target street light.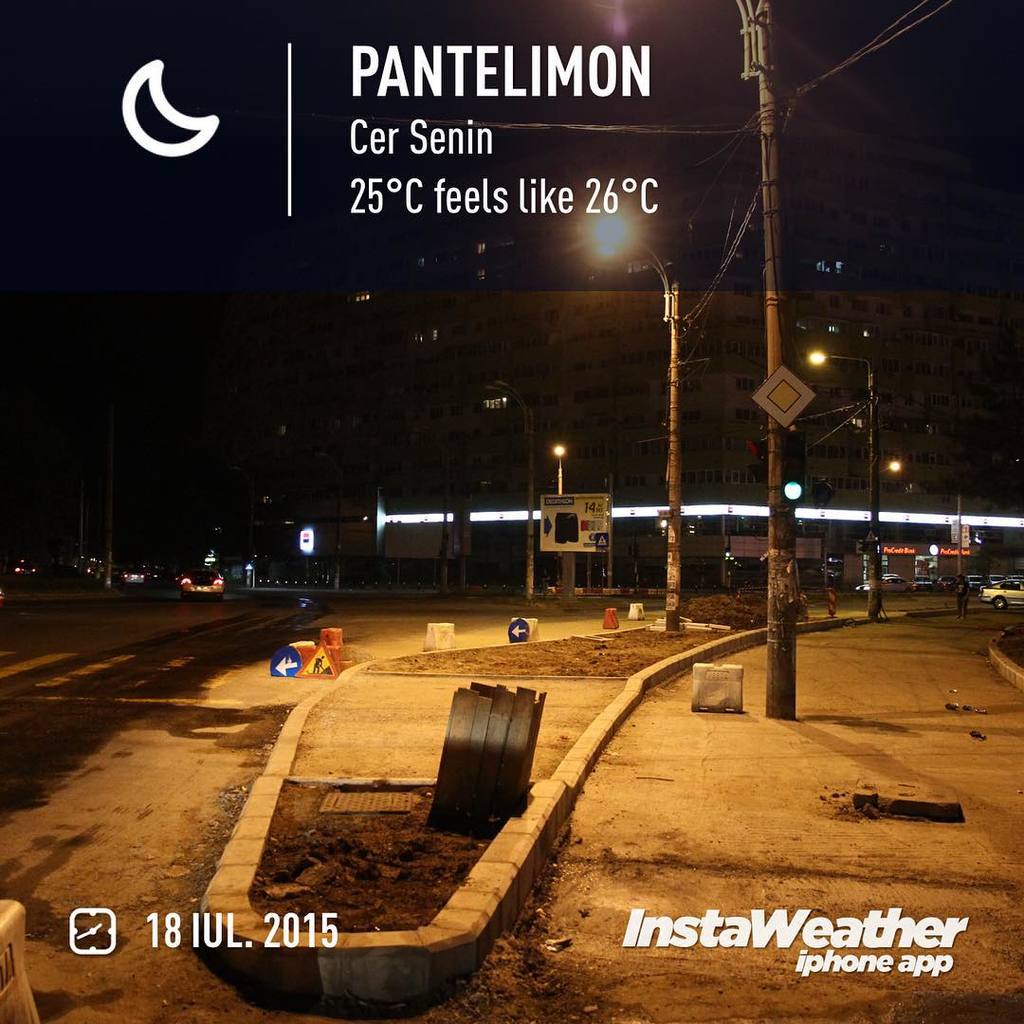
Target region: bbox=[552, 443, 571, 506].
